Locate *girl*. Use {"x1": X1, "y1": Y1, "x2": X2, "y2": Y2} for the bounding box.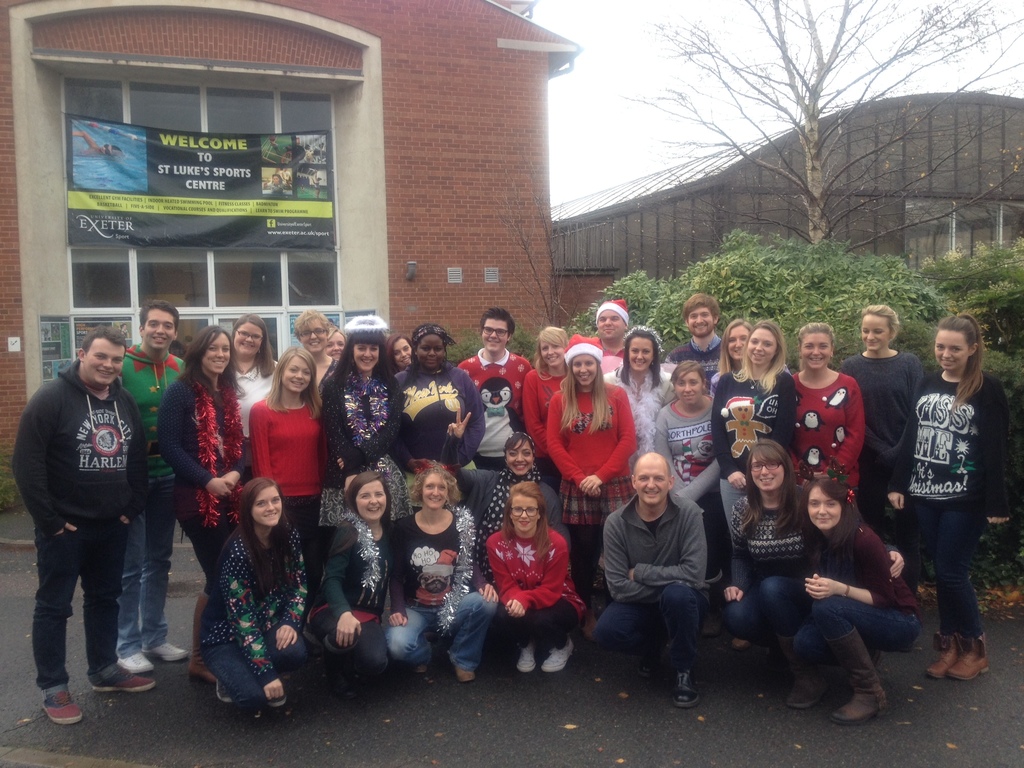
{"x1": 245, "y1": 348, "x2": 327, "y2": 636}.
